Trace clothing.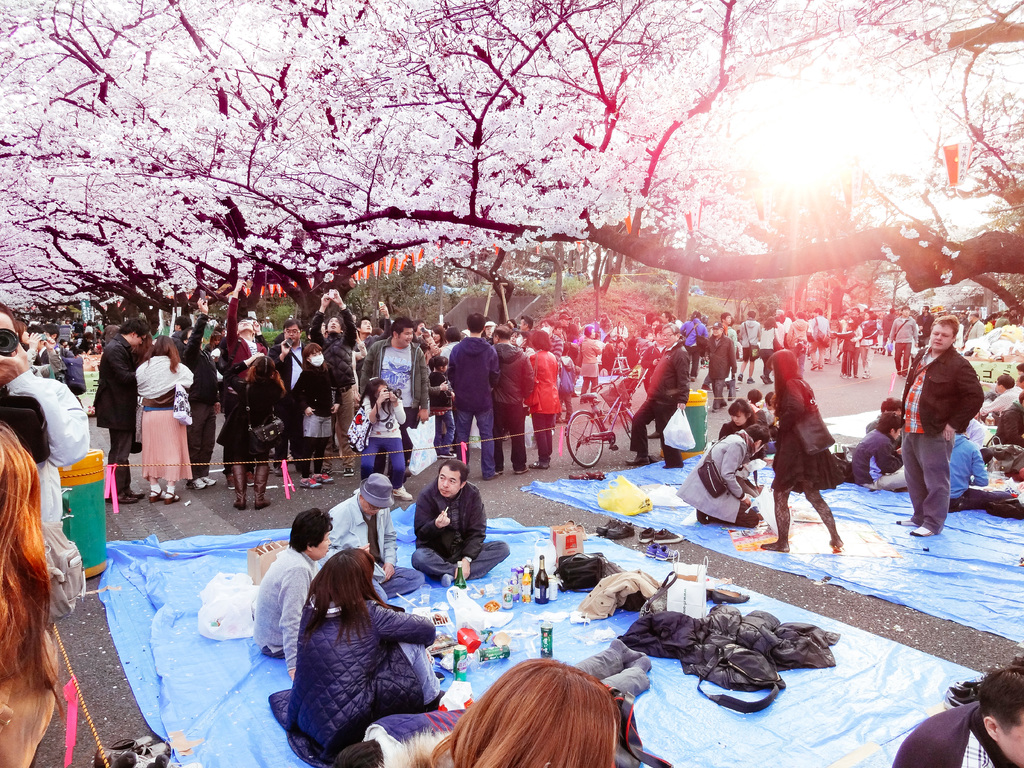
Traced to region(765, 421, 781, 450).
